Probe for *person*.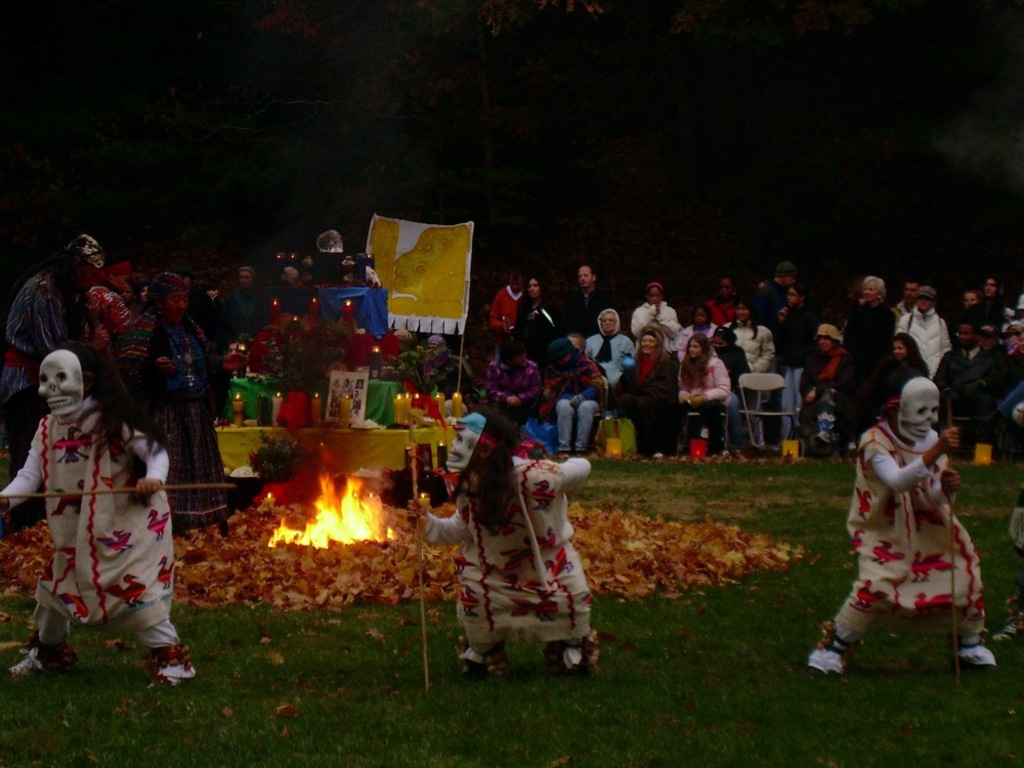
Probe result: [842, 351, 980, 672].
